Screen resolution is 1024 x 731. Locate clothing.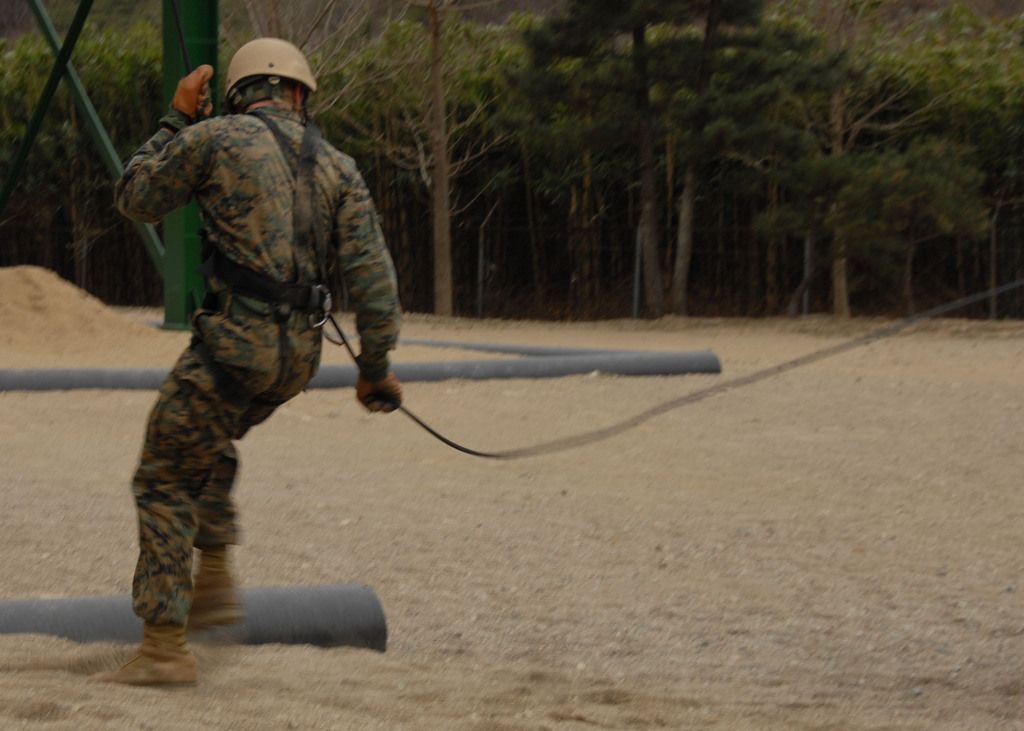
<bbox>102, 31, 414, 627</bbox>.
